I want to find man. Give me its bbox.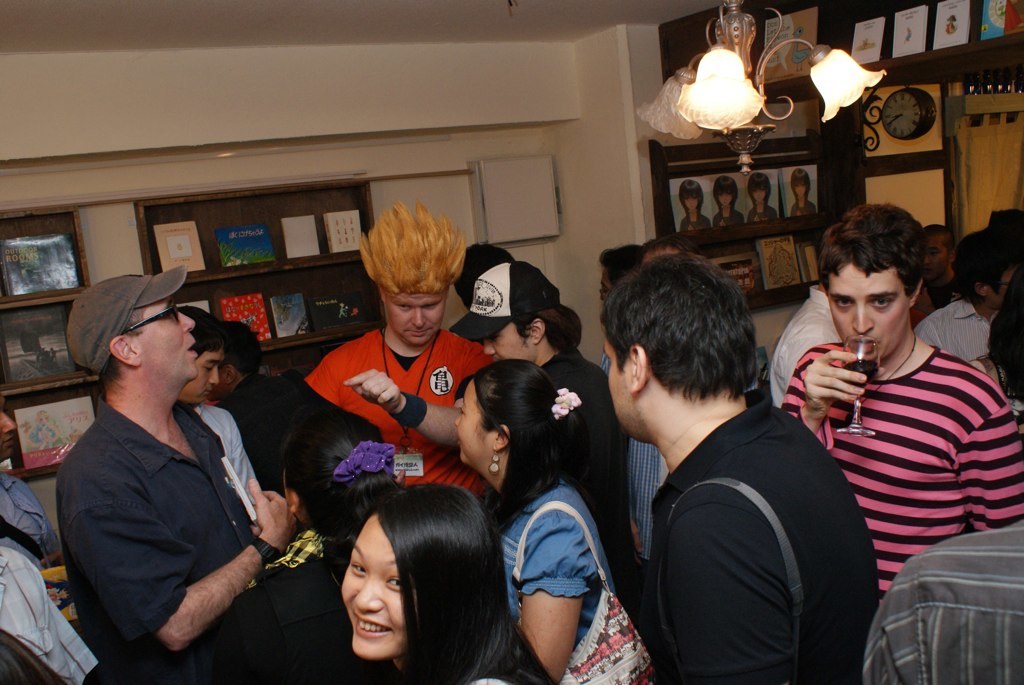
(204, 318, 318, 491).
